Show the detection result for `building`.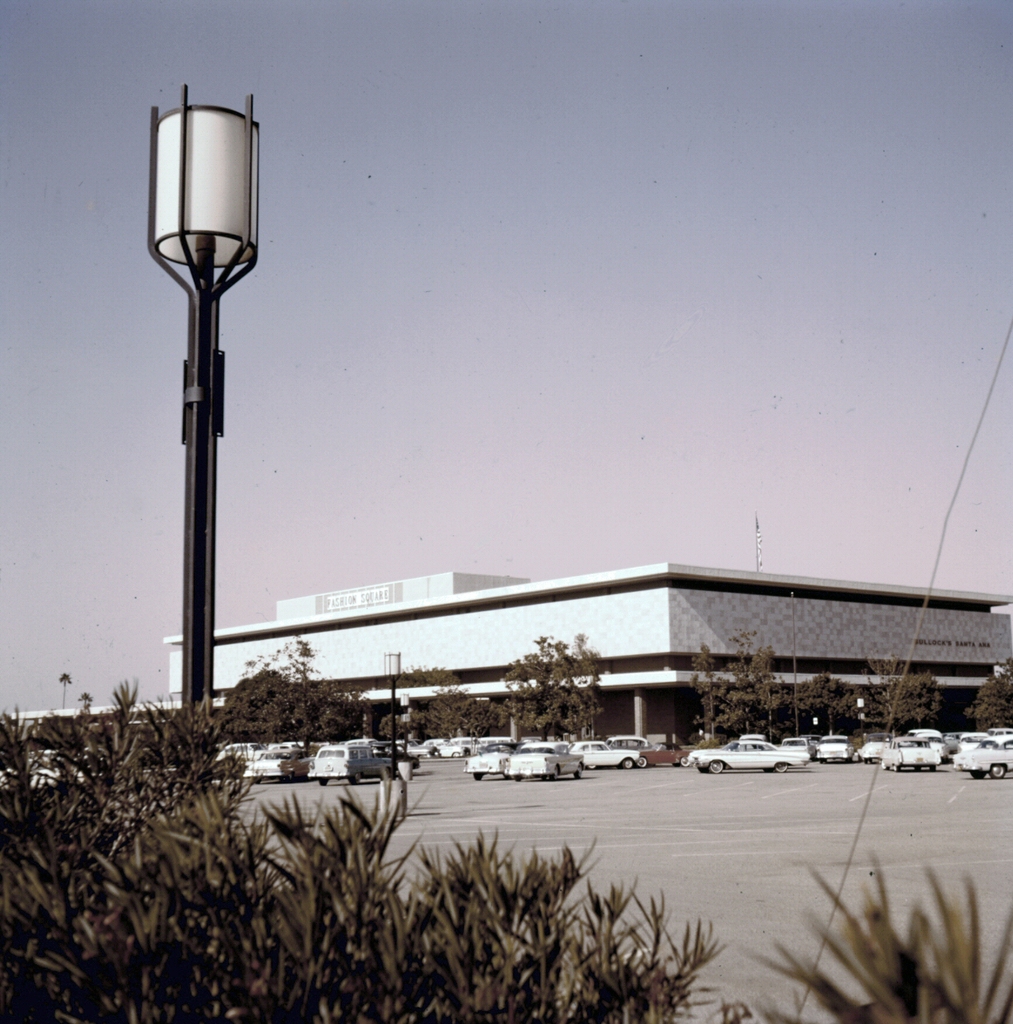
161, 556, 1012, 749.
